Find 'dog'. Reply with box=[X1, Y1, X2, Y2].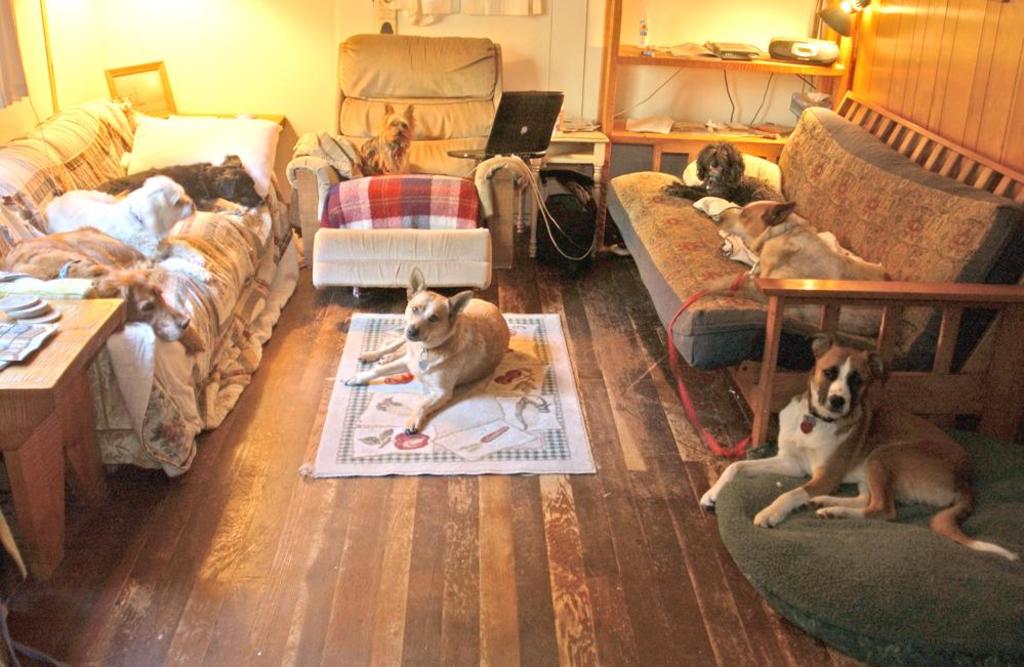
box=[664, 145, 785, 202].
